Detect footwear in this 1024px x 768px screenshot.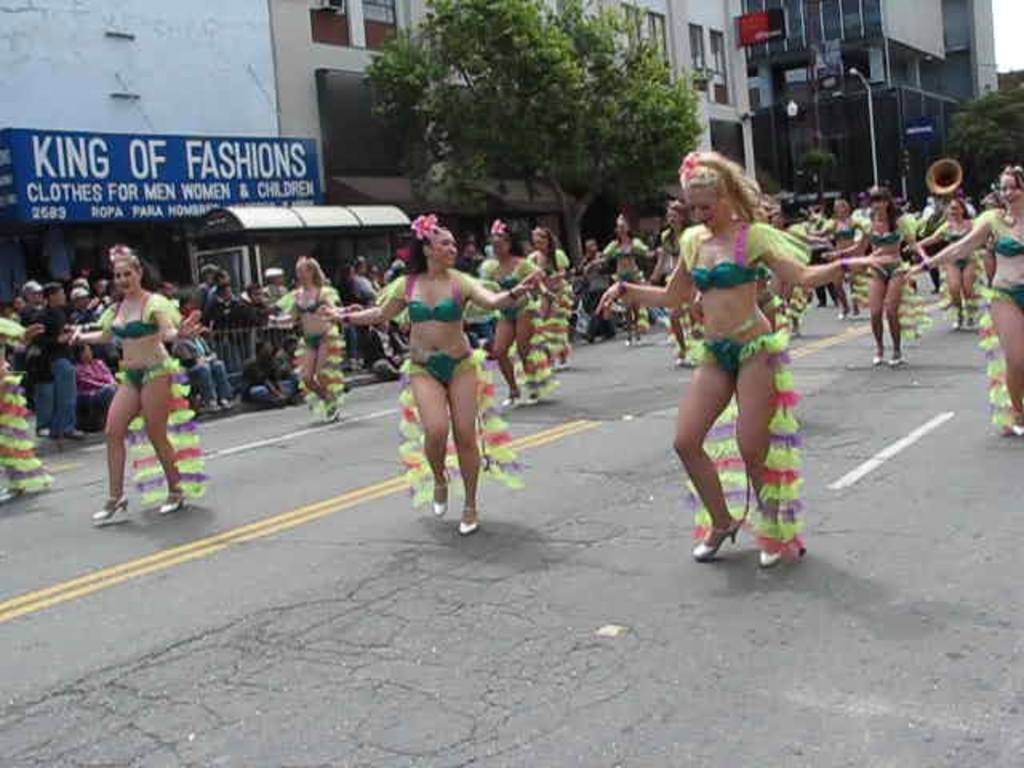
Detection: [35,422,50,437].
